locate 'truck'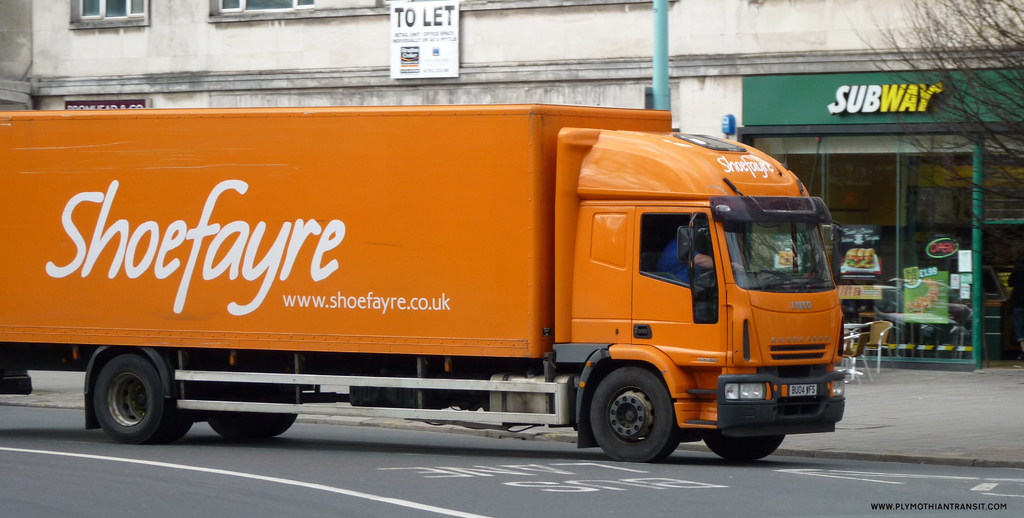
[left=19, top=95, right=839, bottom=480]
